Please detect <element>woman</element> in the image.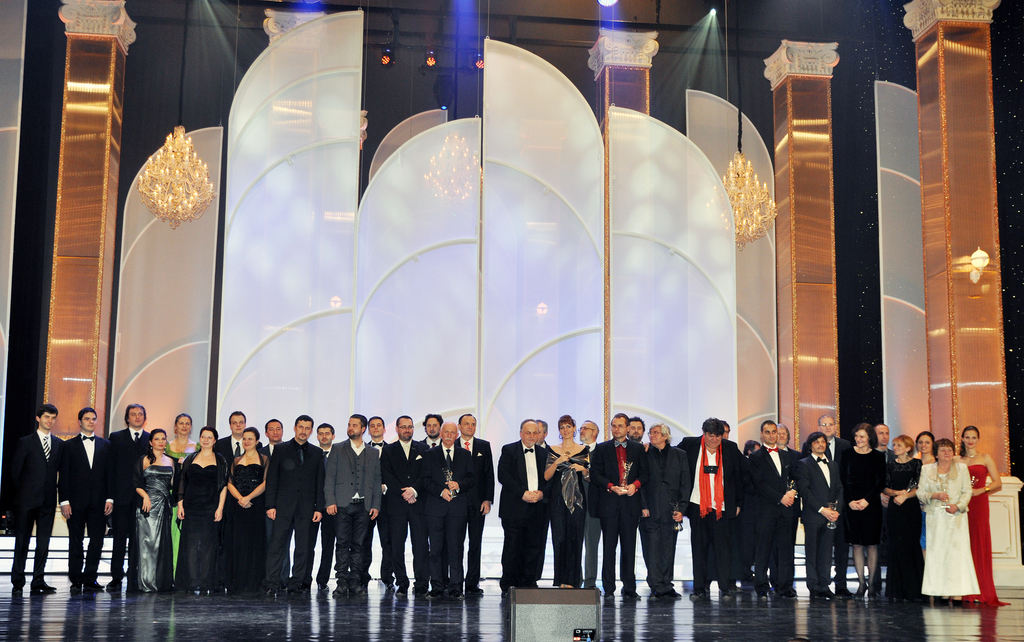
box=[911, 425, 950, 496].
